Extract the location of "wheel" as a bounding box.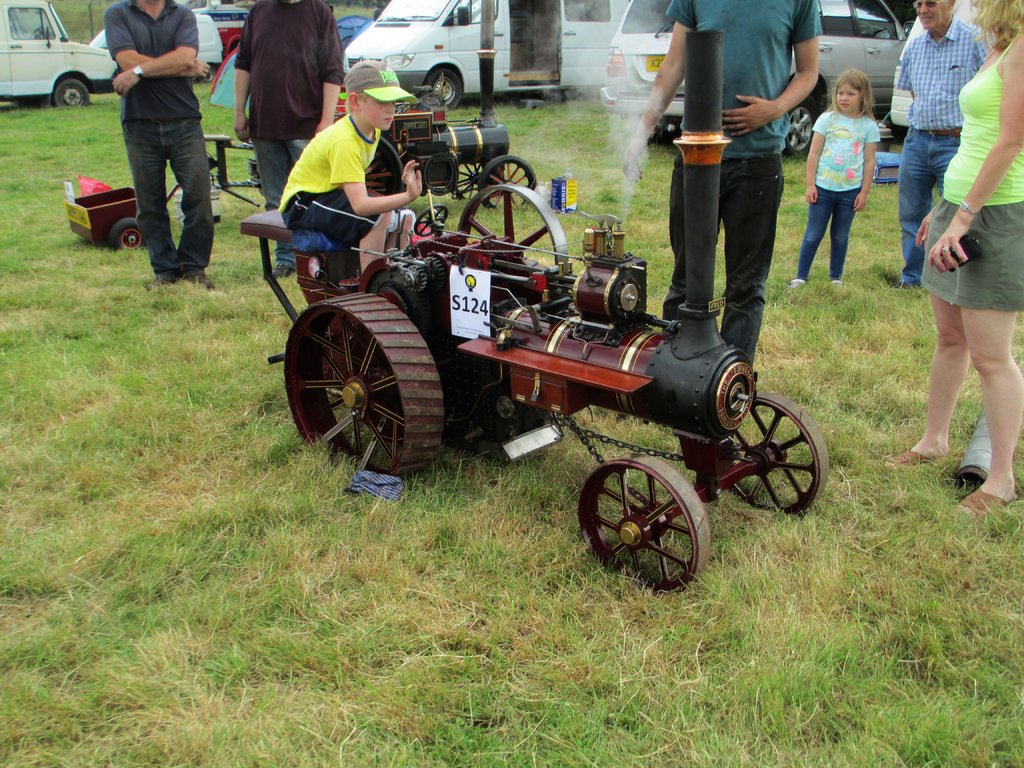
703,393,828,512.
